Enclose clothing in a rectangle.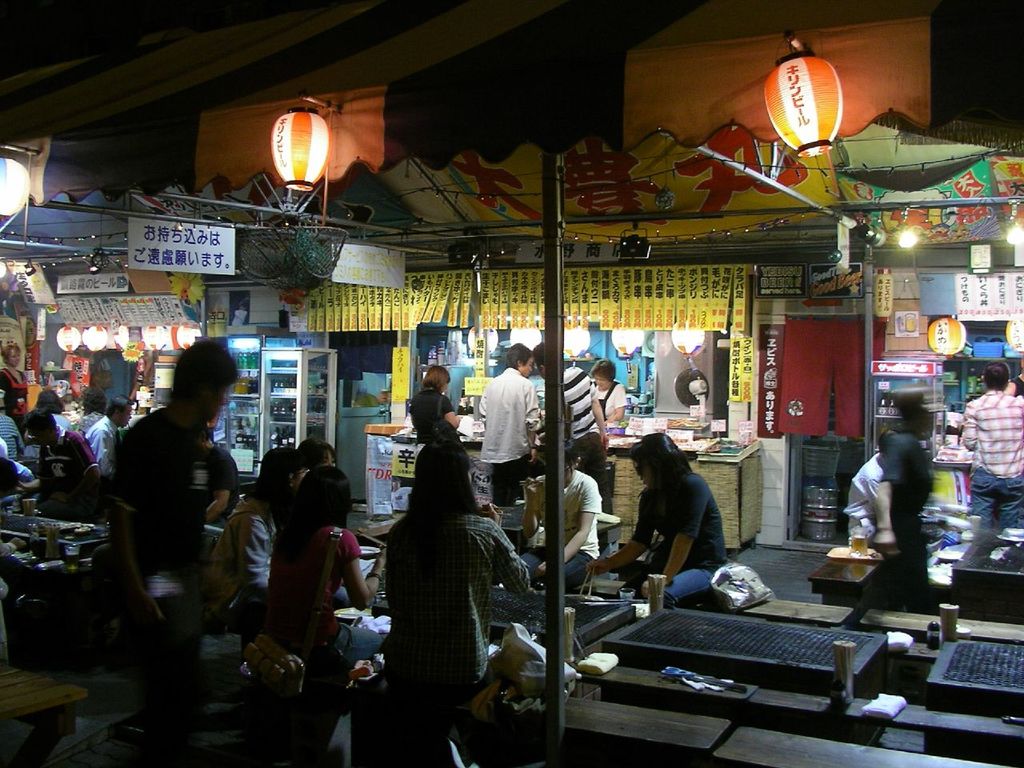
(962, 391, 1023, 530).
